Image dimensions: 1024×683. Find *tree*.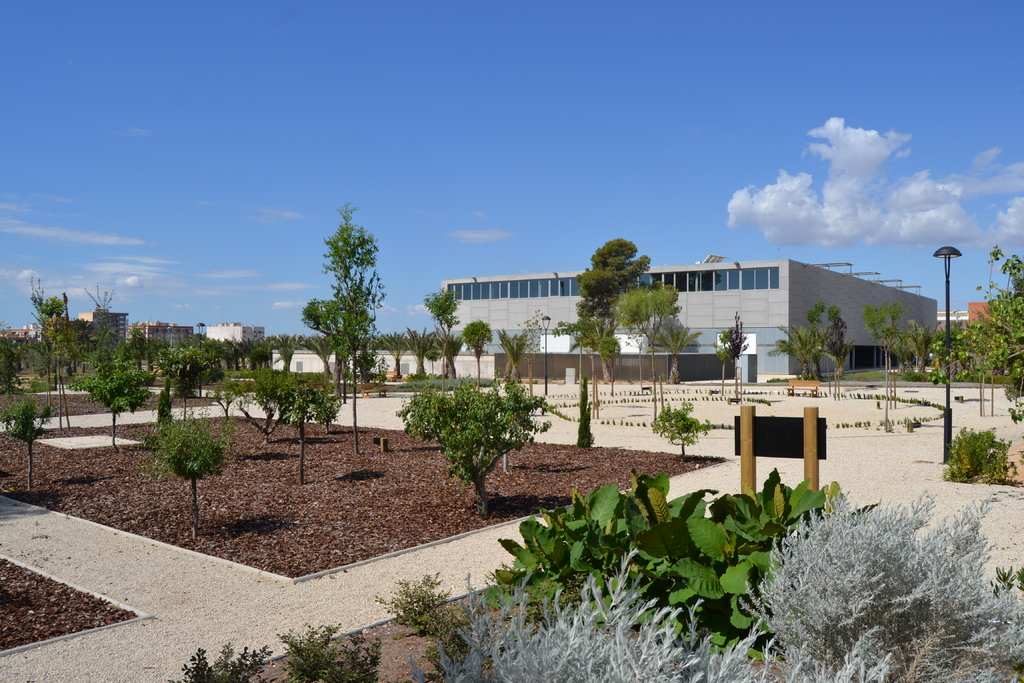
436,334,462,381.
